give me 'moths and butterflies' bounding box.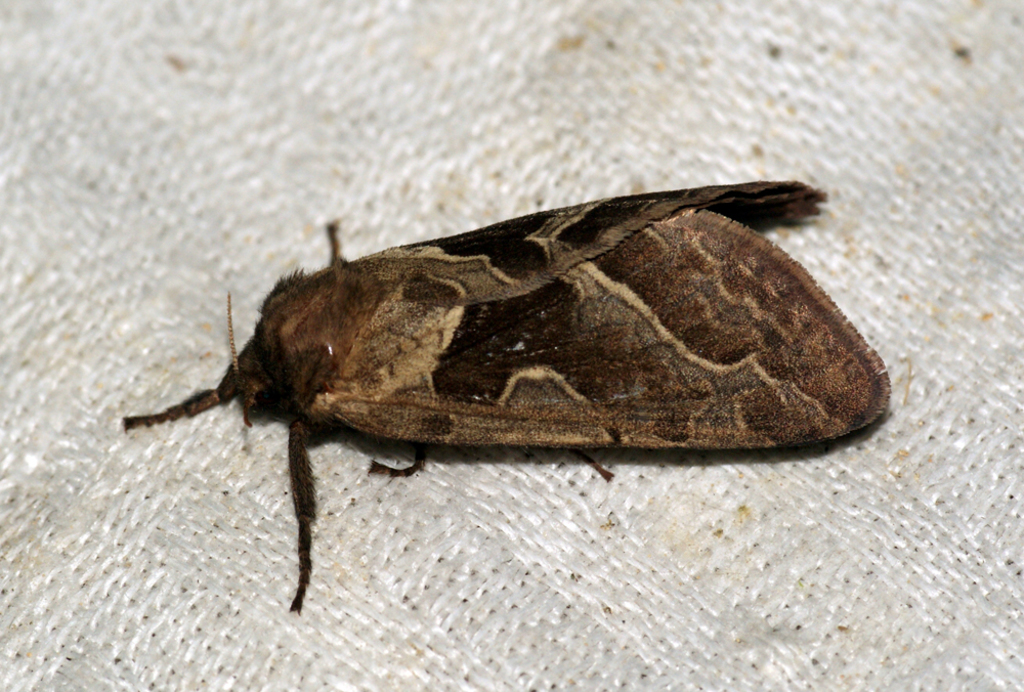
left=116, top=176, right=893, bottom=609.
